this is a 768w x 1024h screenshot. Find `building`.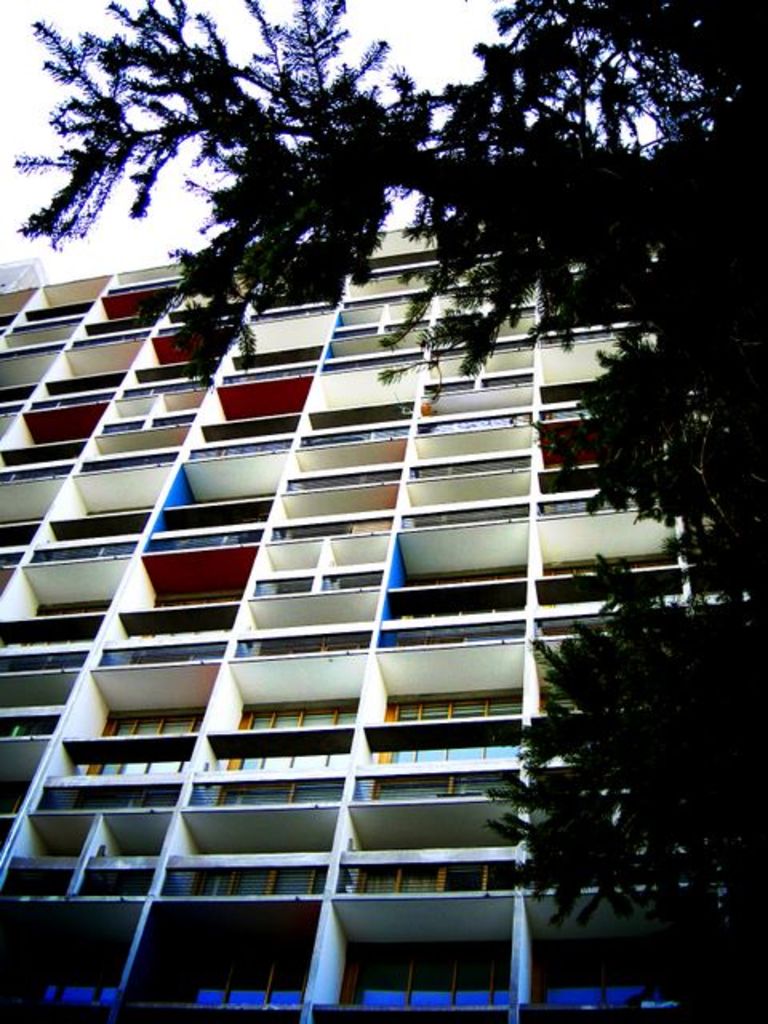
Bounding box: <bbox>0, 261, 752, 1021</bbox>.
